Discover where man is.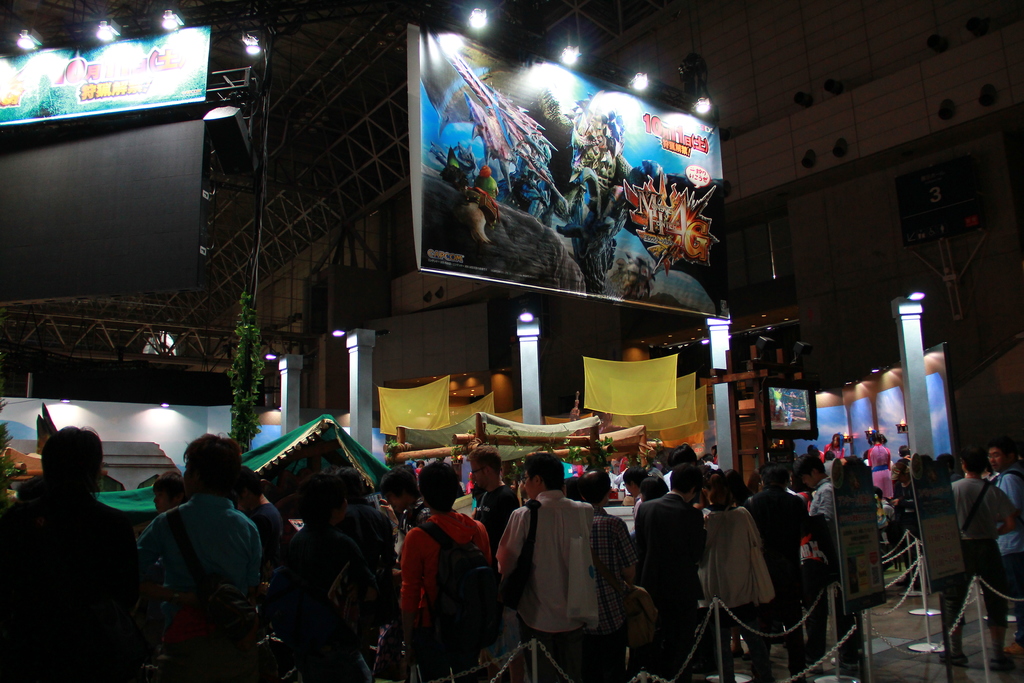
Discovered at 935, 453, 963, 628.
